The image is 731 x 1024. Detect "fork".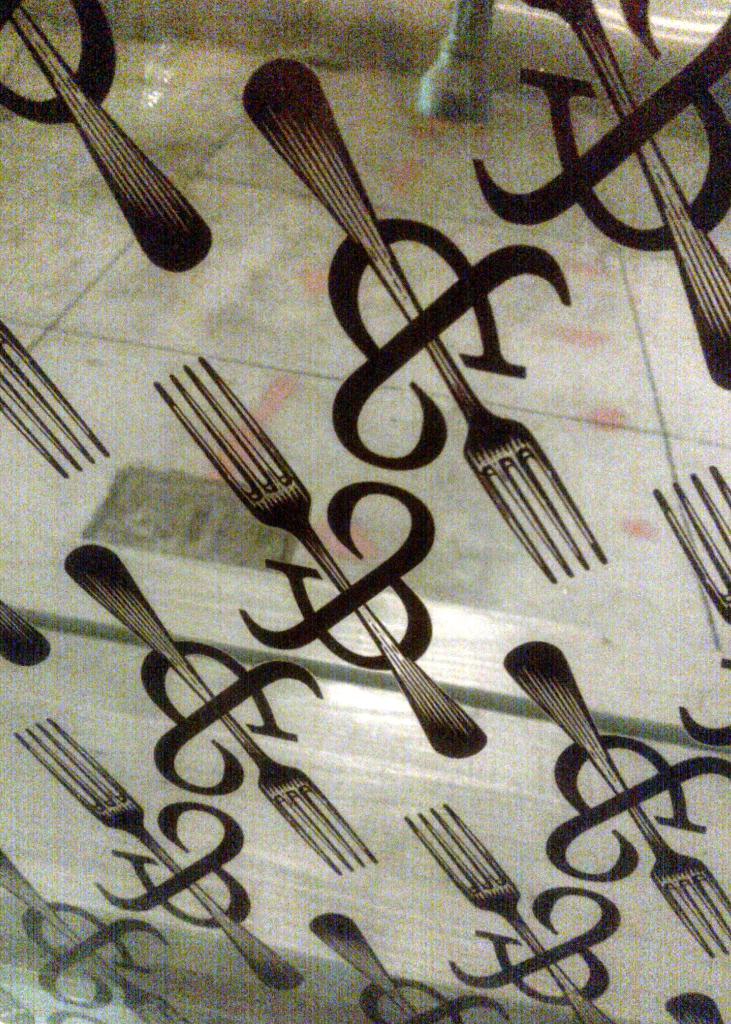
Detection: [0, 318, 110, 481].
